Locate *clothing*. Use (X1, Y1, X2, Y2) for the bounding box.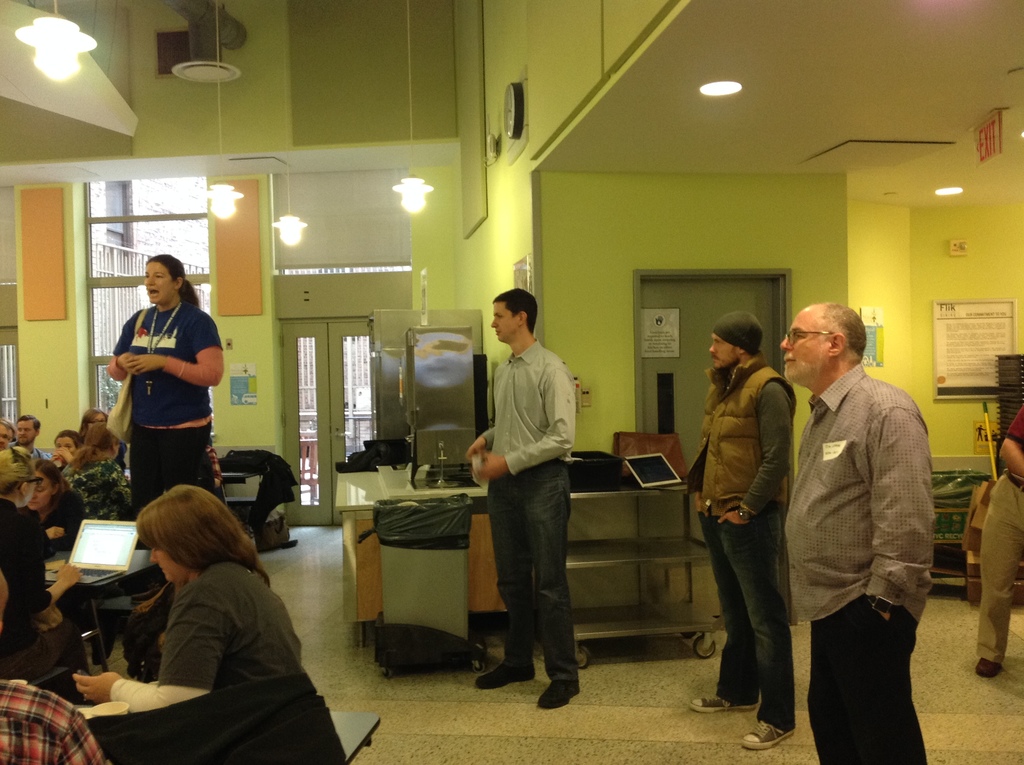
(107, 565, 294, 700).
